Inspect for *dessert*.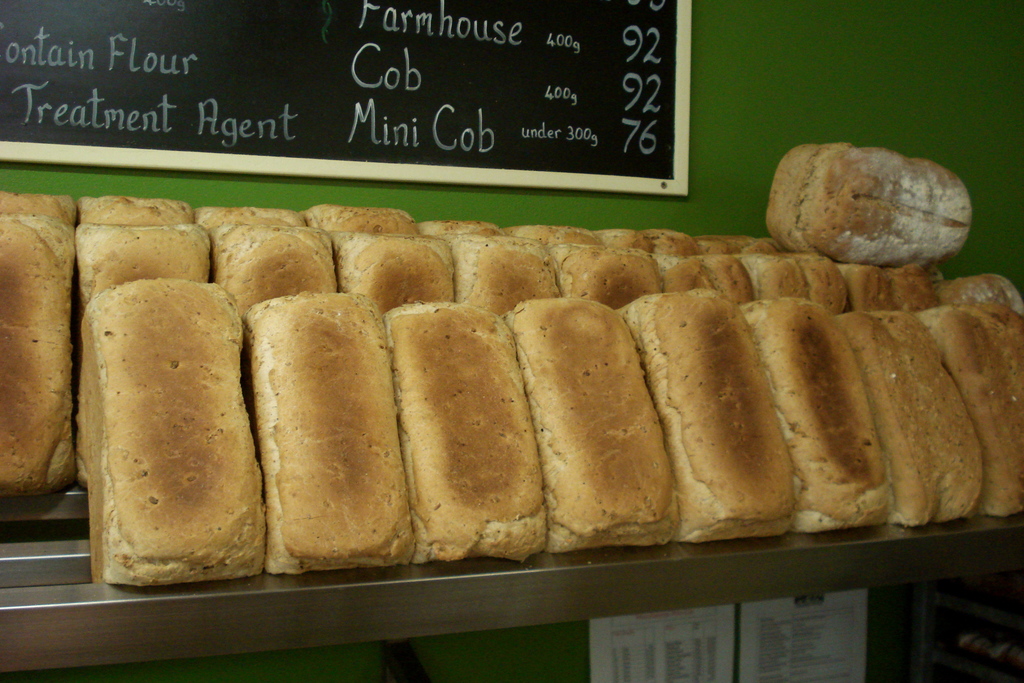
Inspection: BBox(636, 295, 783, 524).
